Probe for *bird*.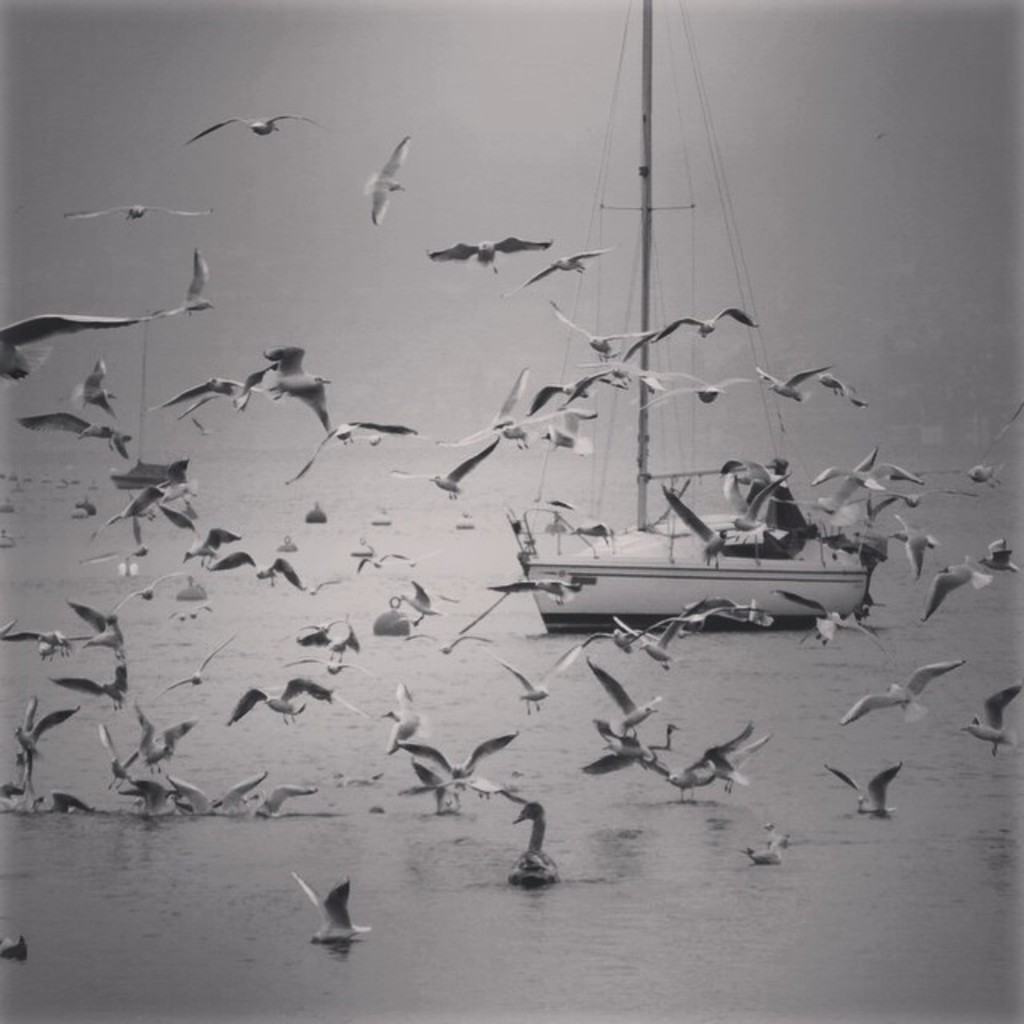
Probe result: (x1=733, y1=843, x2=781, y2=867).
